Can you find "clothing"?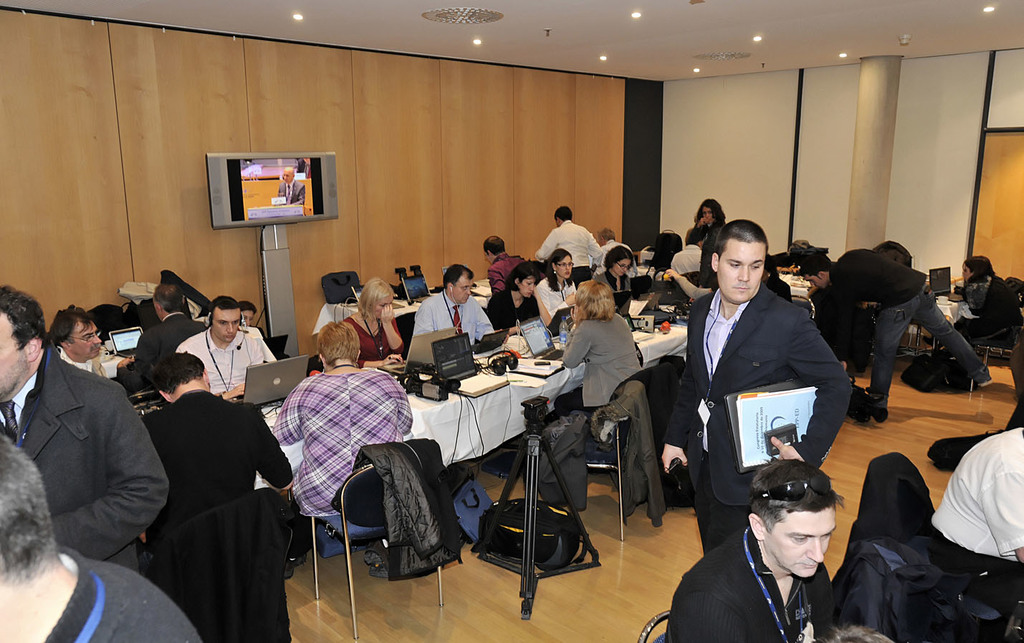
Yes, bounding box: 143/384/300/516.
